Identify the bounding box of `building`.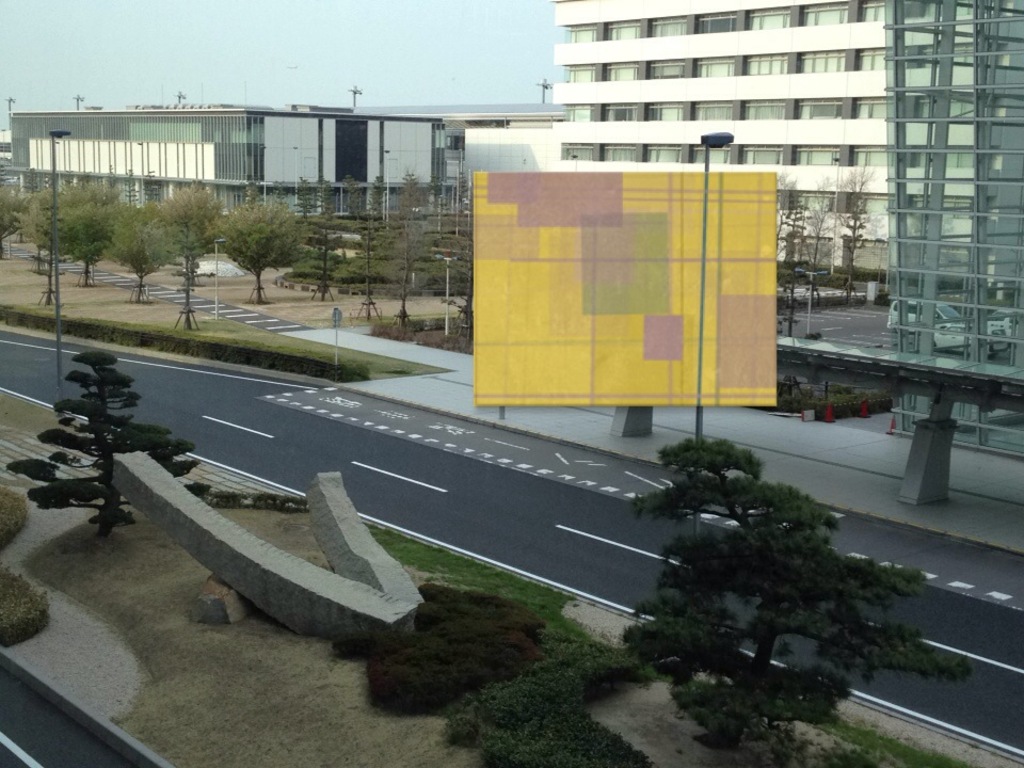
6, 109, 443, 212.
